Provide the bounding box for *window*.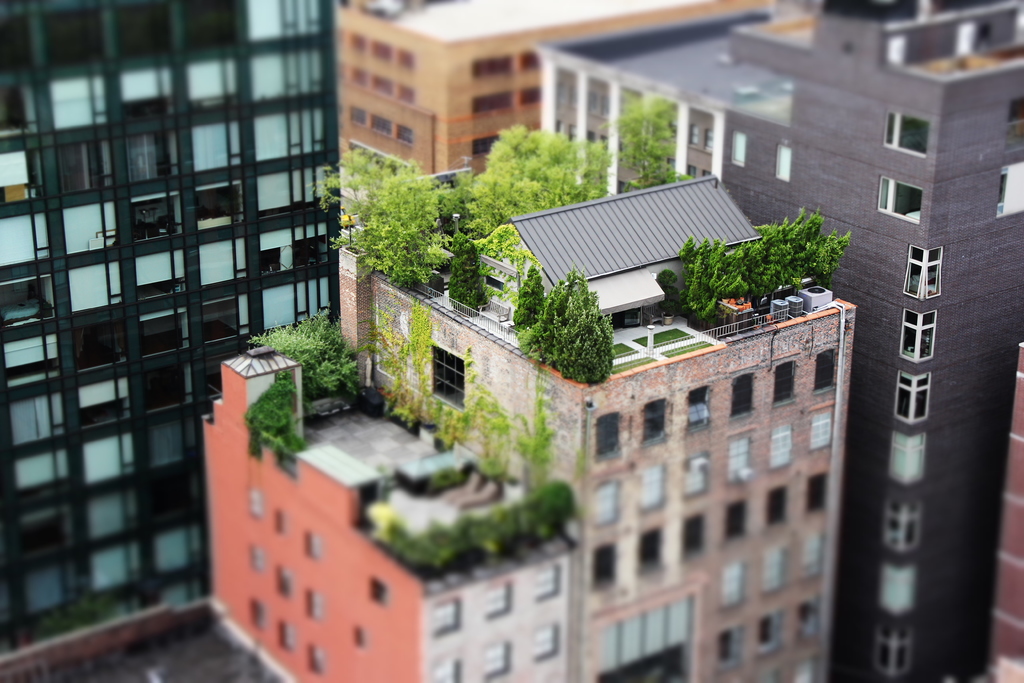
BBox(682, 516, 705, 557).
